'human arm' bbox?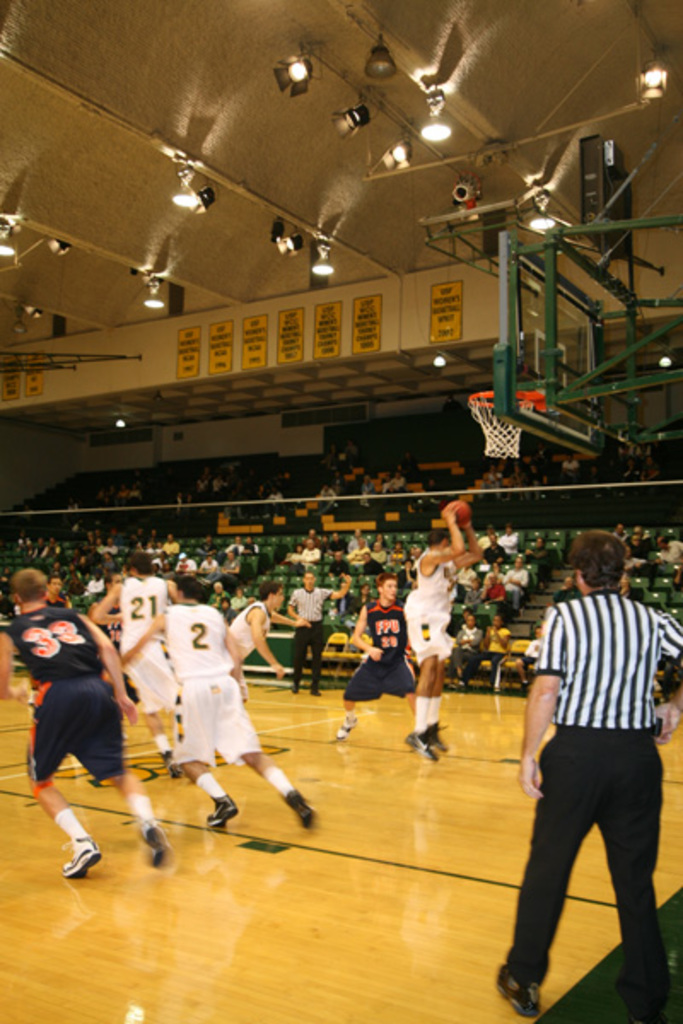
516,606,574,788
